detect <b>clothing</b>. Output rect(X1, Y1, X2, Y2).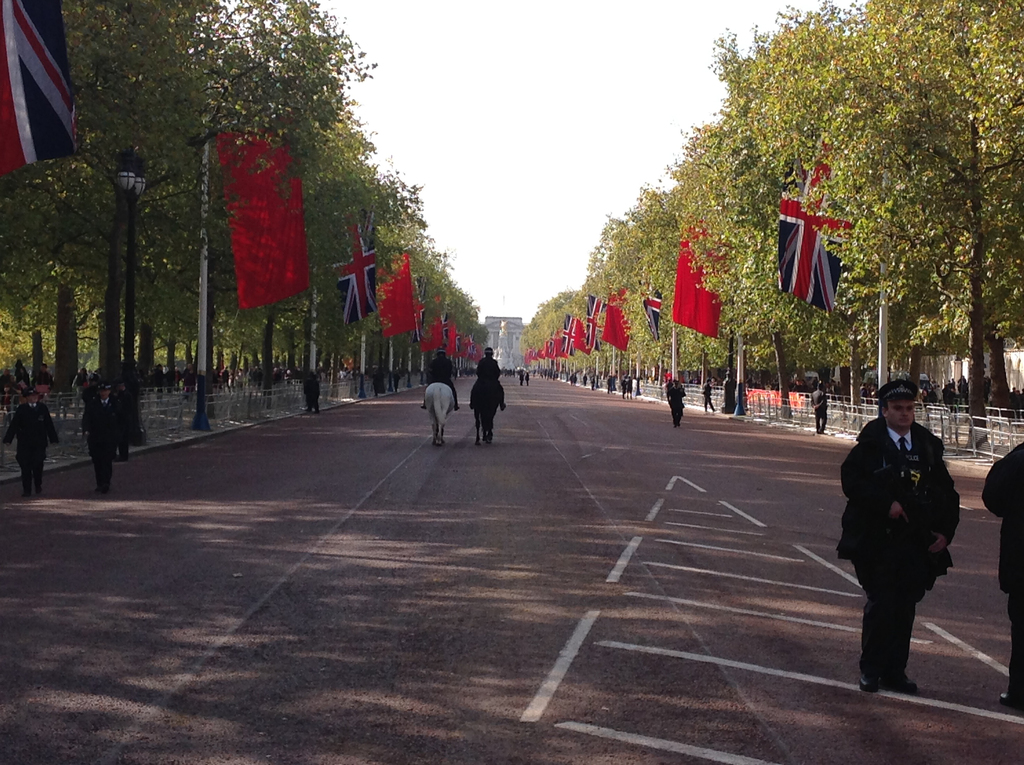
rect(701, 385, 718, 410).
